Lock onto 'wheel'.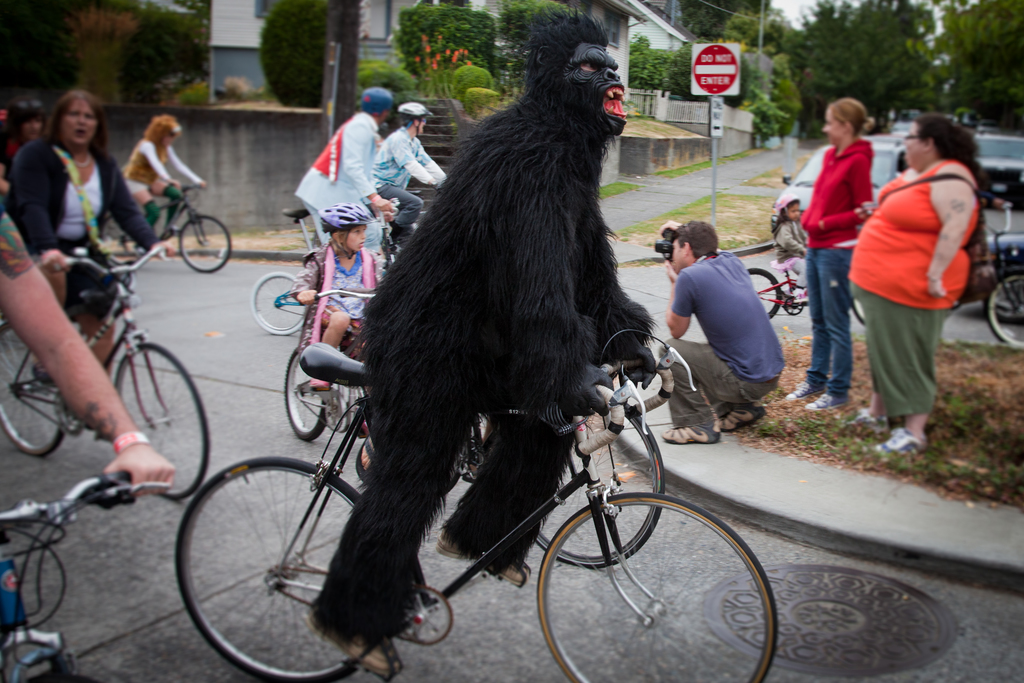
Locked: <box>283,346,334,436</box>.
